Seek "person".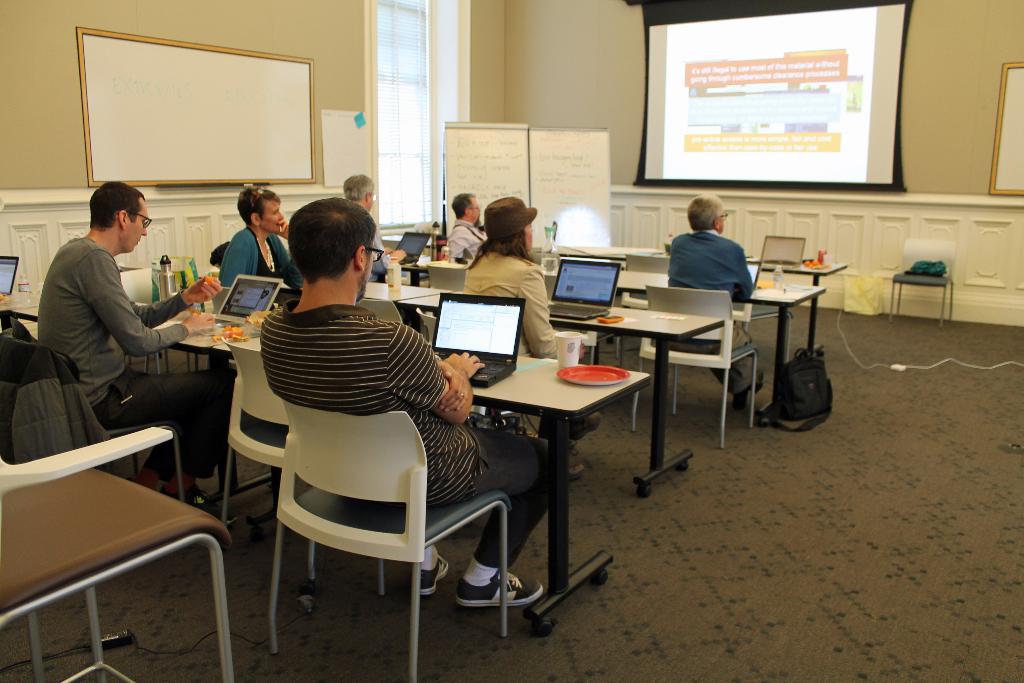
666 193 770 409.
